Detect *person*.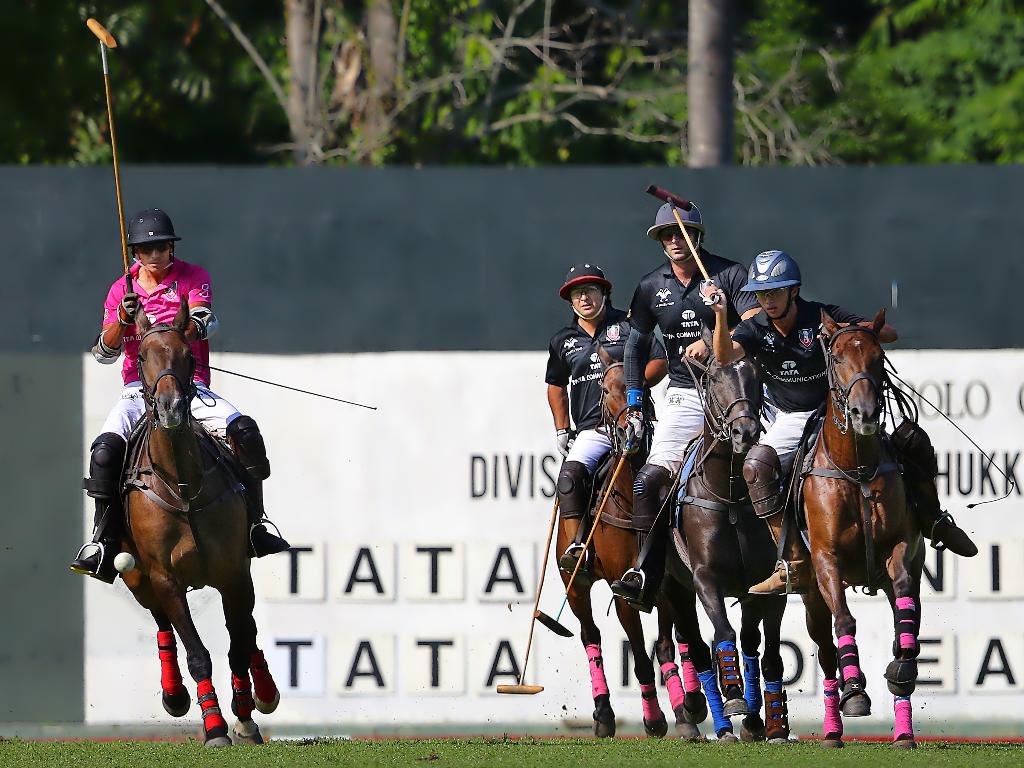
Detected at [left=68, top=211, right=288, bottom=586].
